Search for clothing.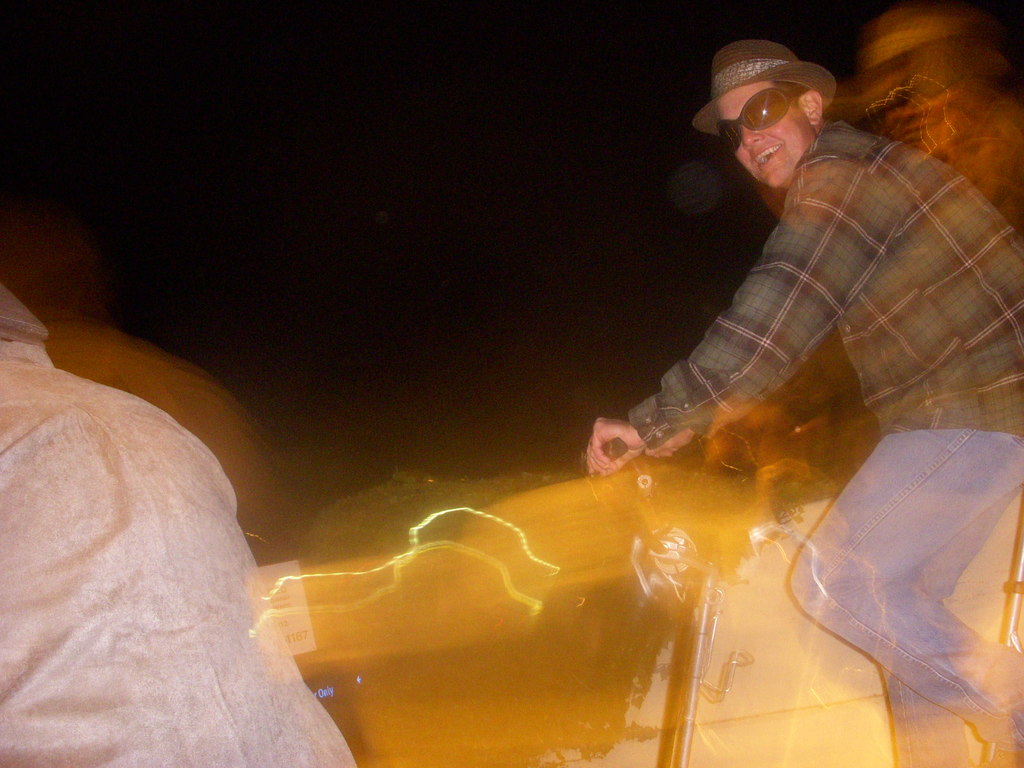
Found at (left=0, top=336, right=358, bottom=767).
